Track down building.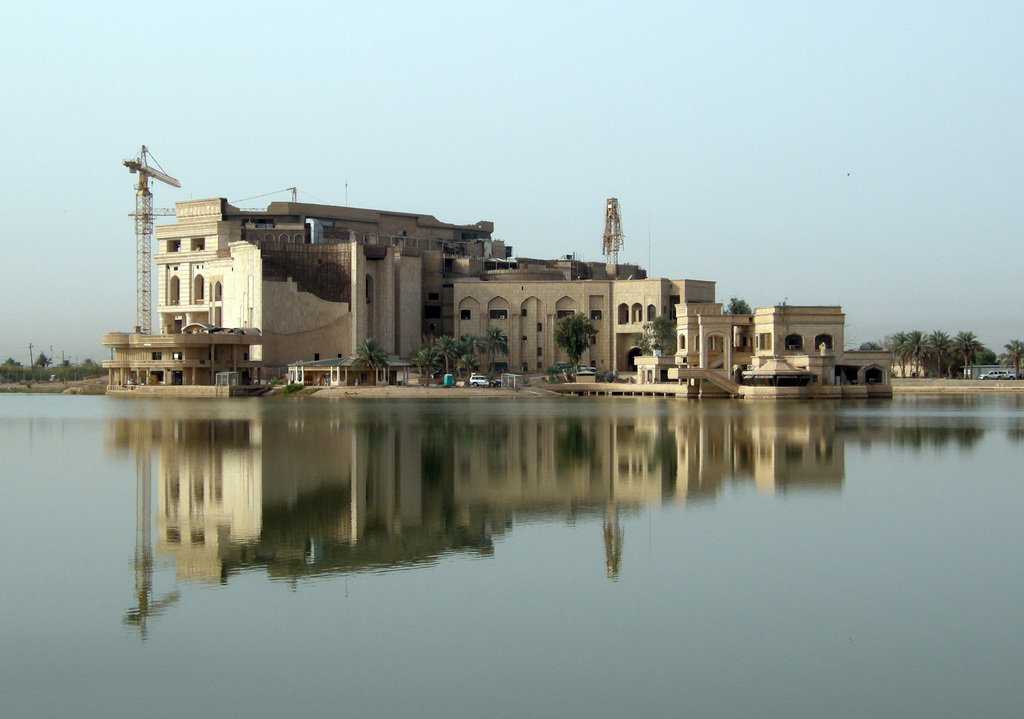
Tracked to (left=440, top=252, right=721, bottom=379).
